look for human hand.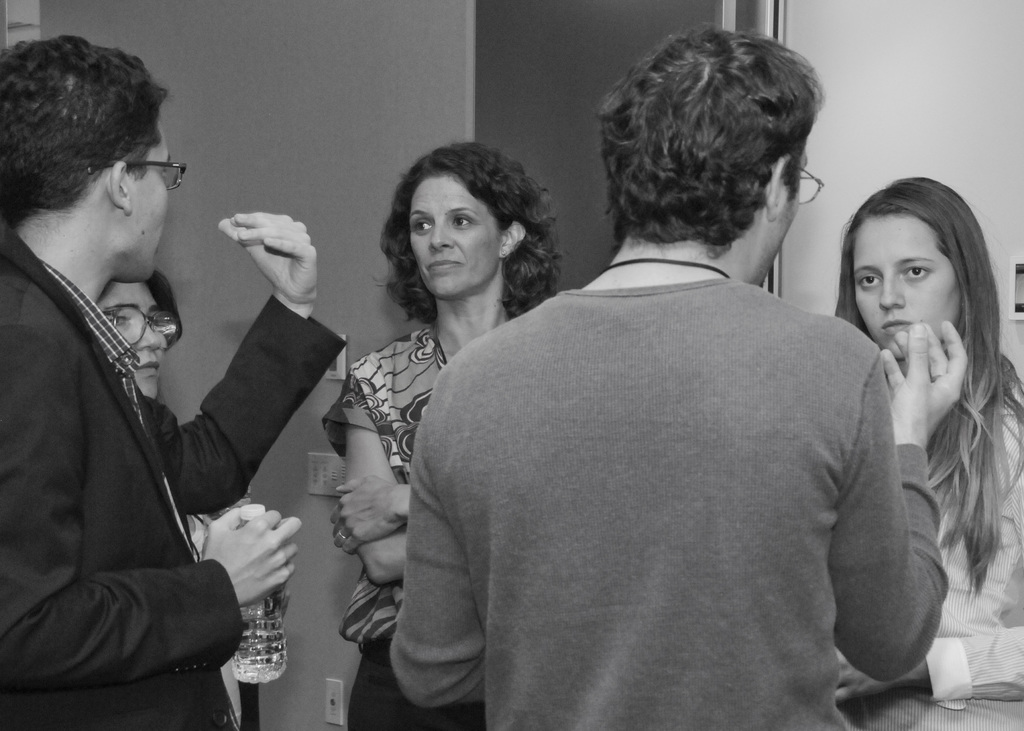
Found: x1=237, y1=211, x2=326, y2=313.
